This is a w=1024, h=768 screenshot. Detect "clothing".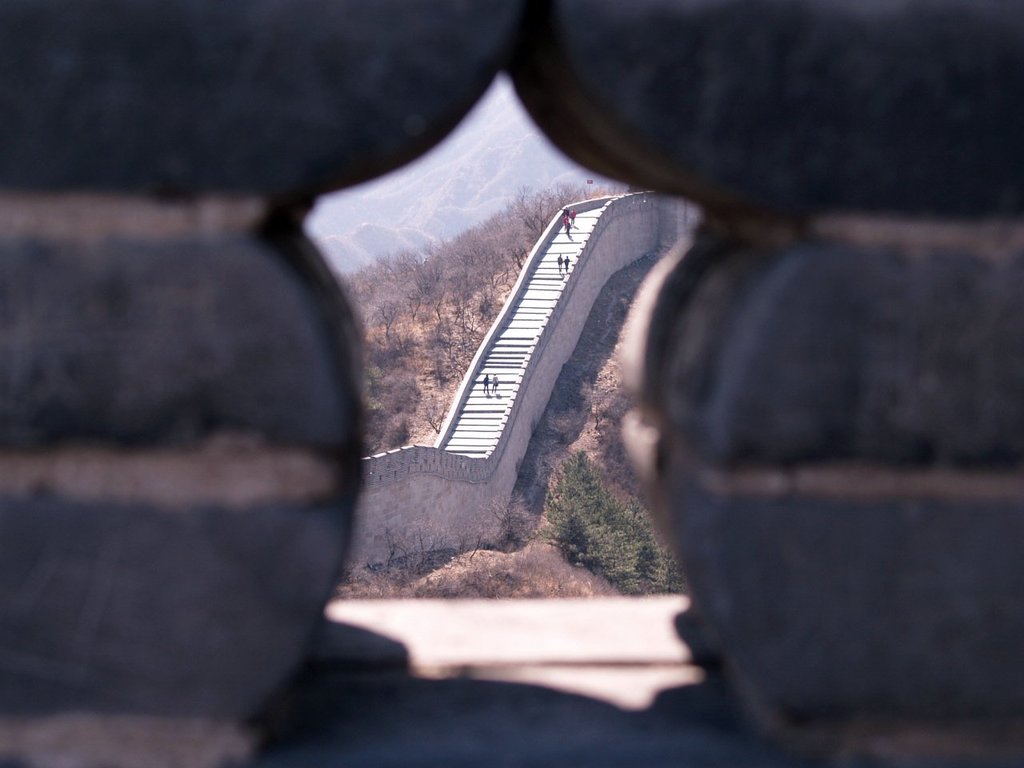
detection(491, 378, 499, 394).
